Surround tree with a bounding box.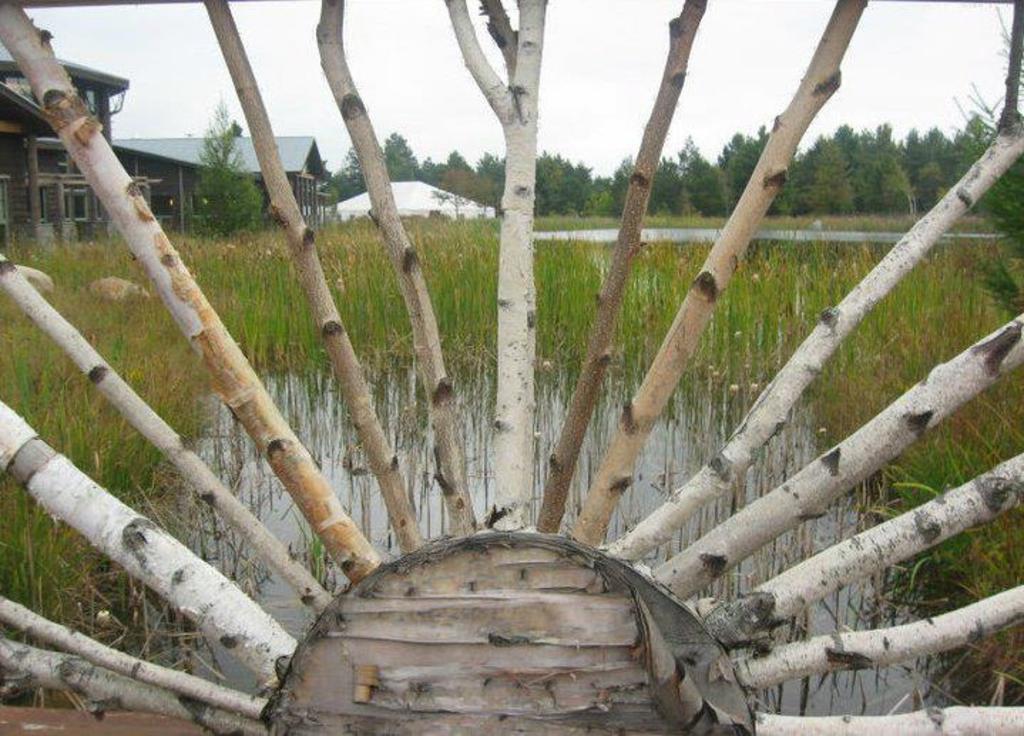
(x1=685, y1=145, x2=742, y2=218).
